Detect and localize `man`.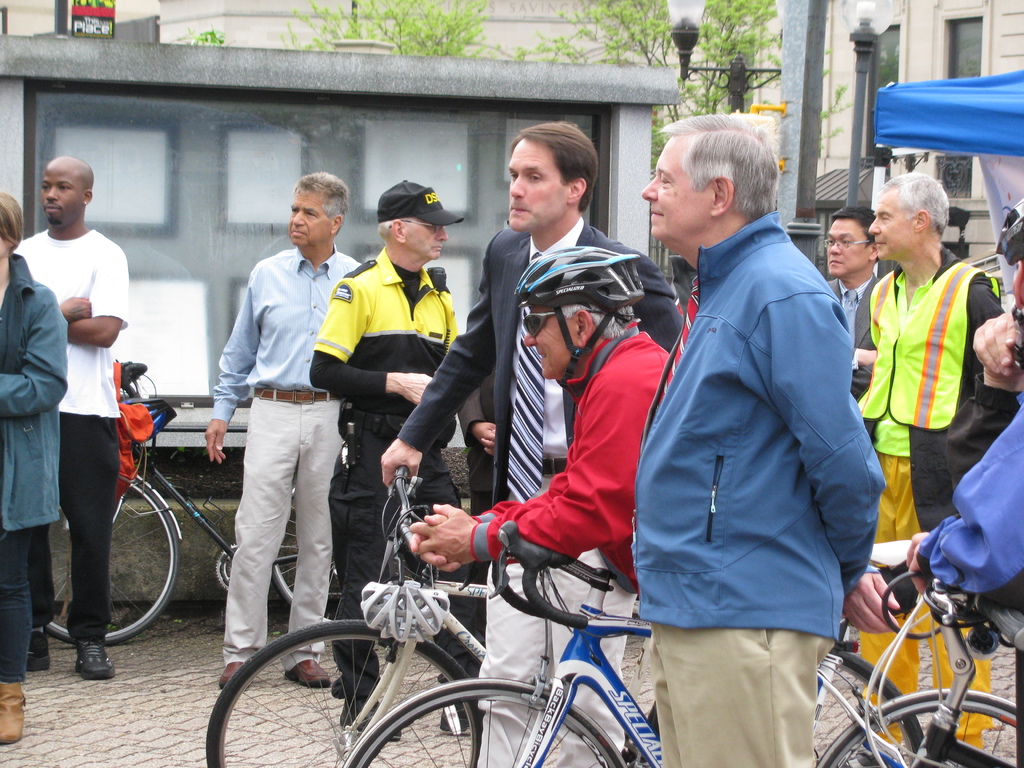
Localized at {"x1": 204, "y1": 177, "x2": 362, "y2": 688}.
